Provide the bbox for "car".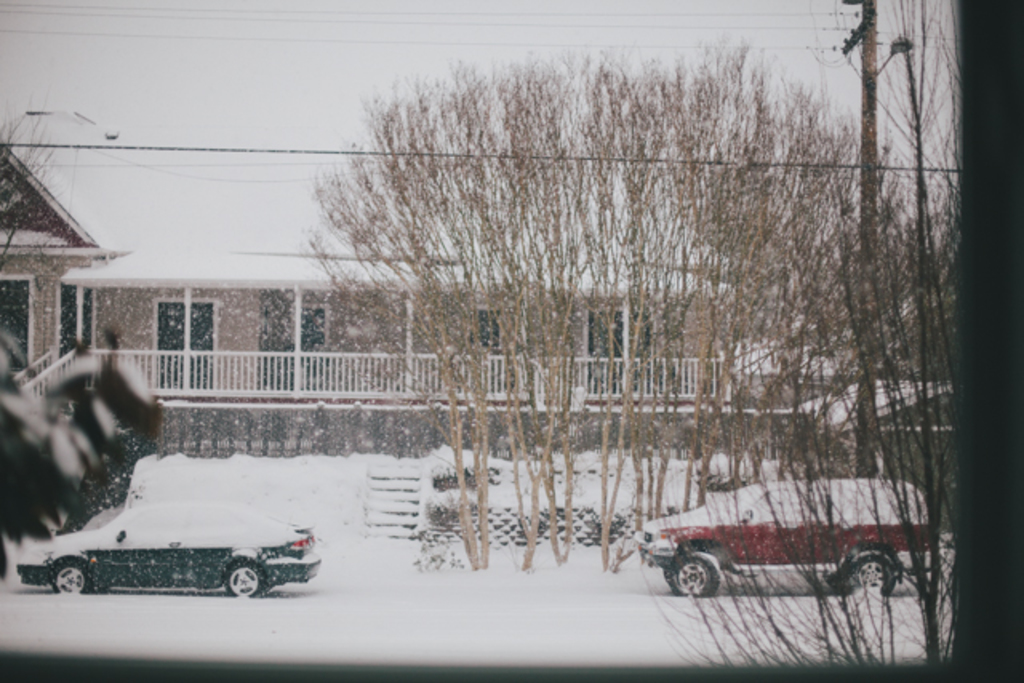
BBox(642, 470, 925, 600).
